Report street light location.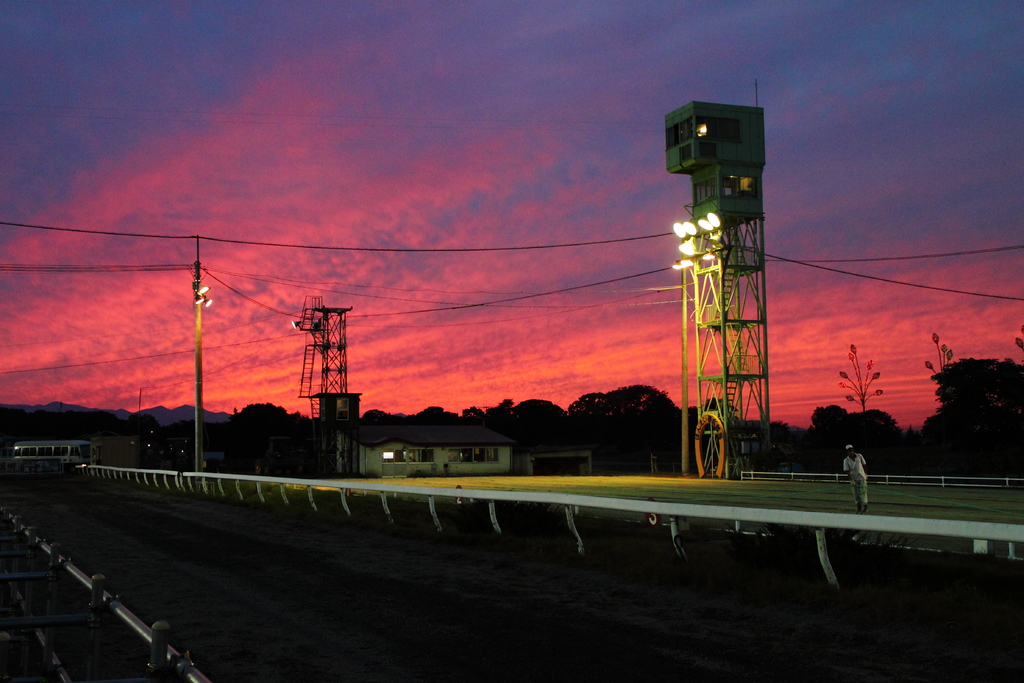
Report: <box>191,264,218,472</box>.
